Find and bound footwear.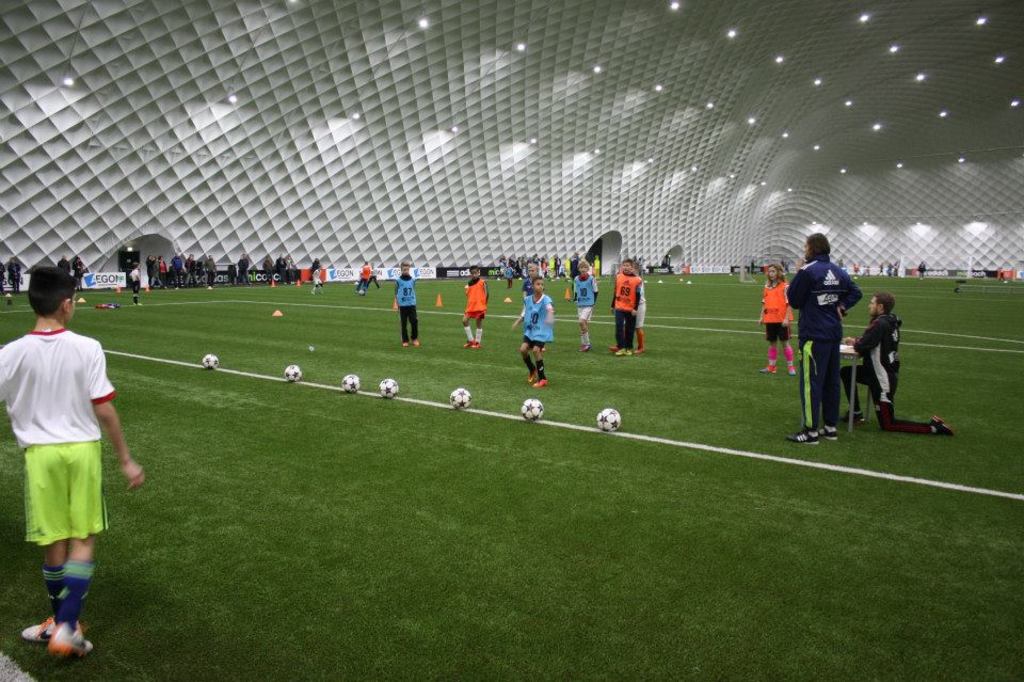
Bound: bbox=[411, 338, 422, 349].
